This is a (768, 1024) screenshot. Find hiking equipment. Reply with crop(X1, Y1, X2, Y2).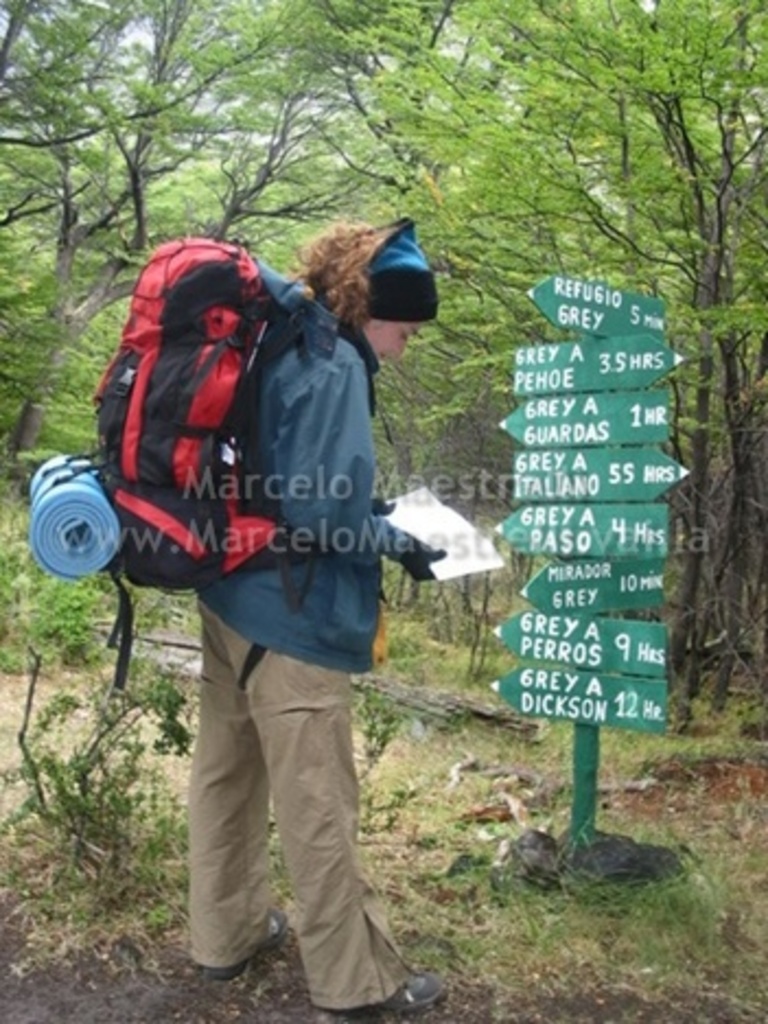
crop(376, 499, 398, 525).
